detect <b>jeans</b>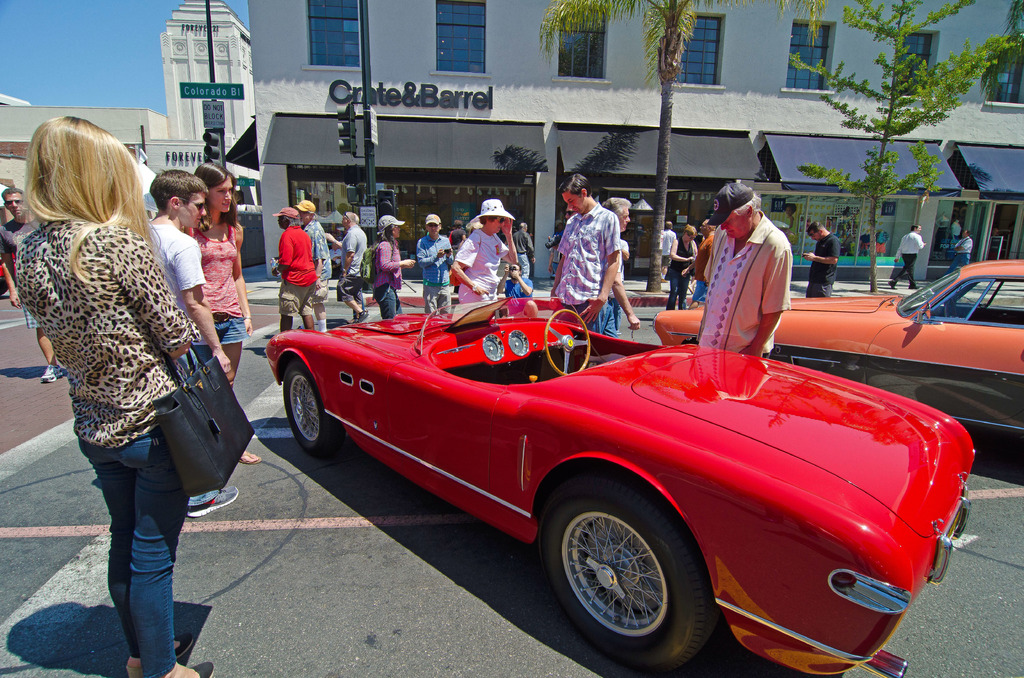
detection(569, 296, 610, 330)
